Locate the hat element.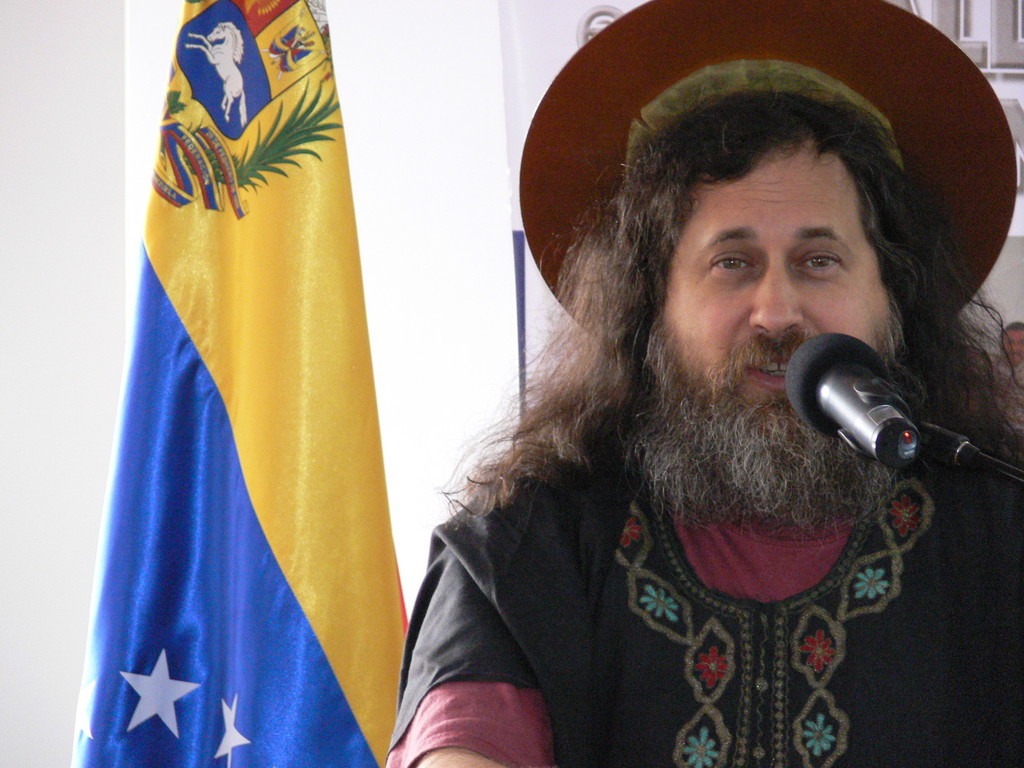
Element bbox: x1=518 y1=0 x2=1016 y2=364.
